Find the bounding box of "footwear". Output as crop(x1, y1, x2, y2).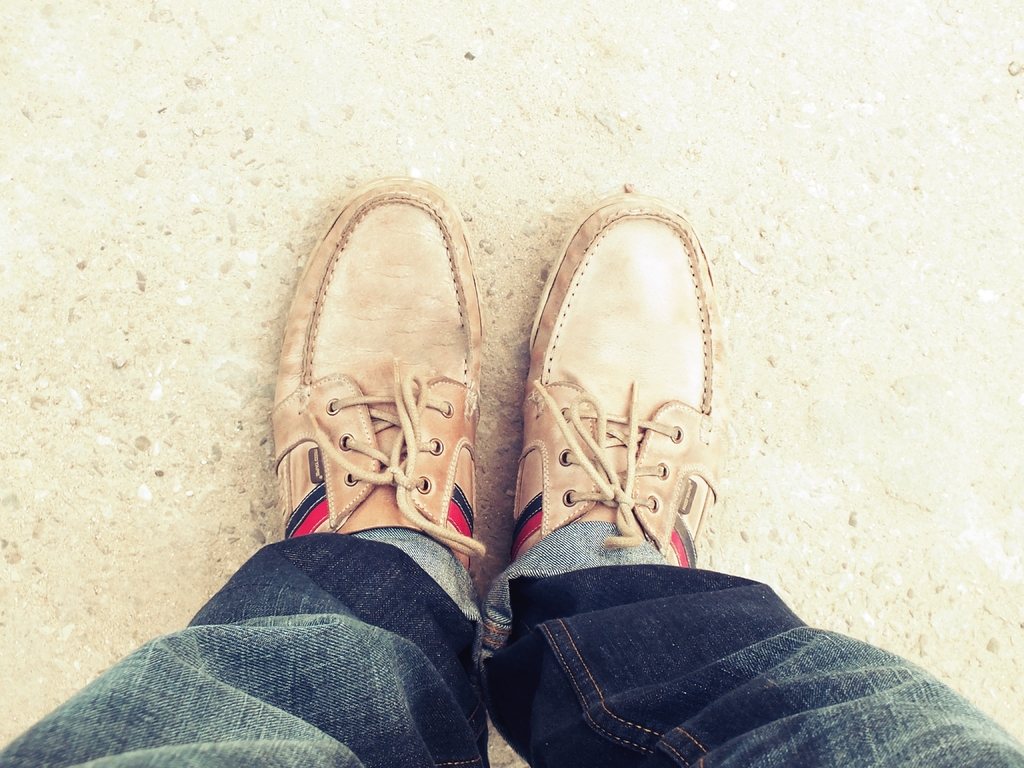
crop(273, 172, 490, 573).
